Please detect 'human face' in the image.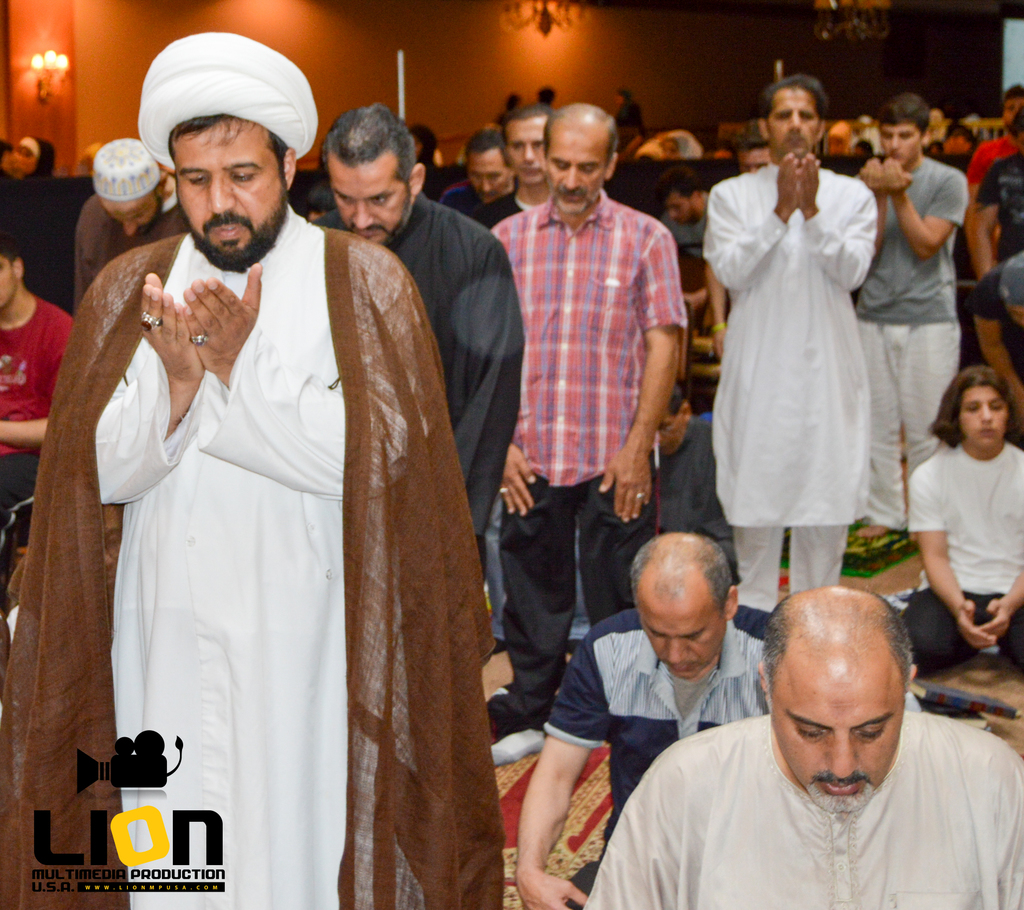
x1=545, y1=127, x2=605, y2=212.
